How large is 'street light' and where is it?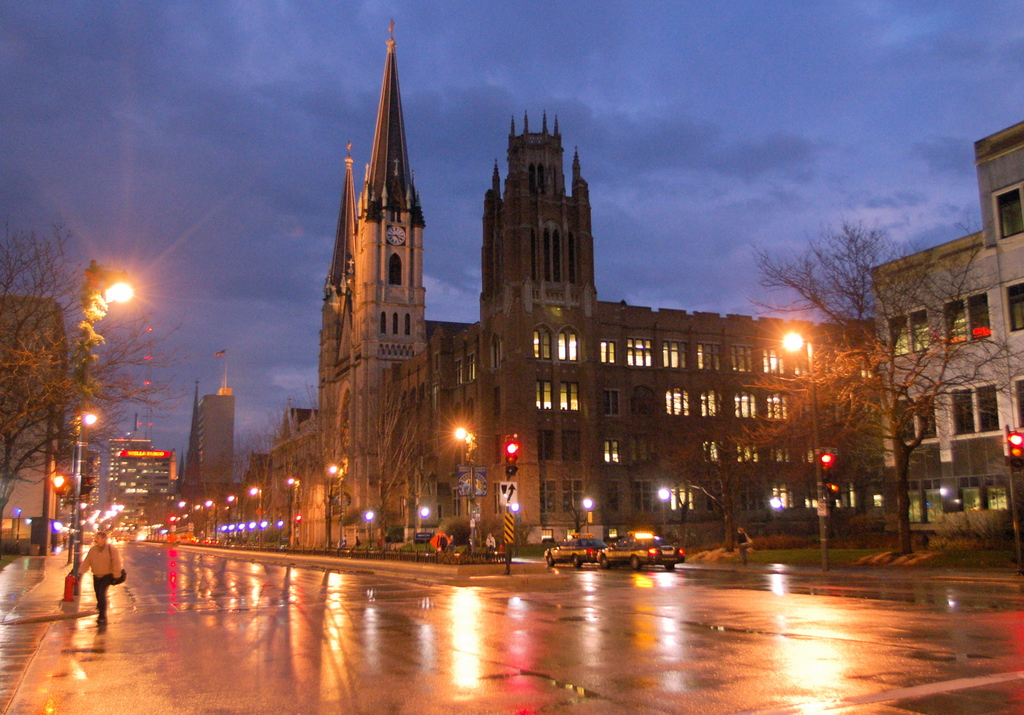
Bounding box: 420, 502, 435, 543.
